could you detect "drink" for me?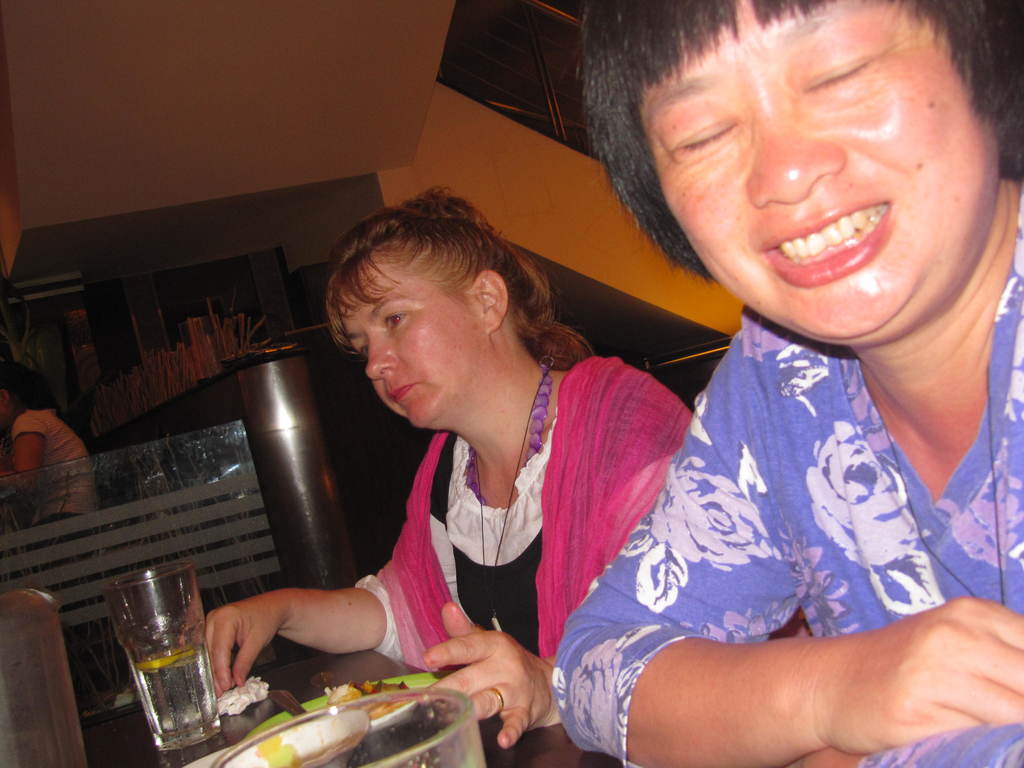
Detection result: 132,648,218,741.
